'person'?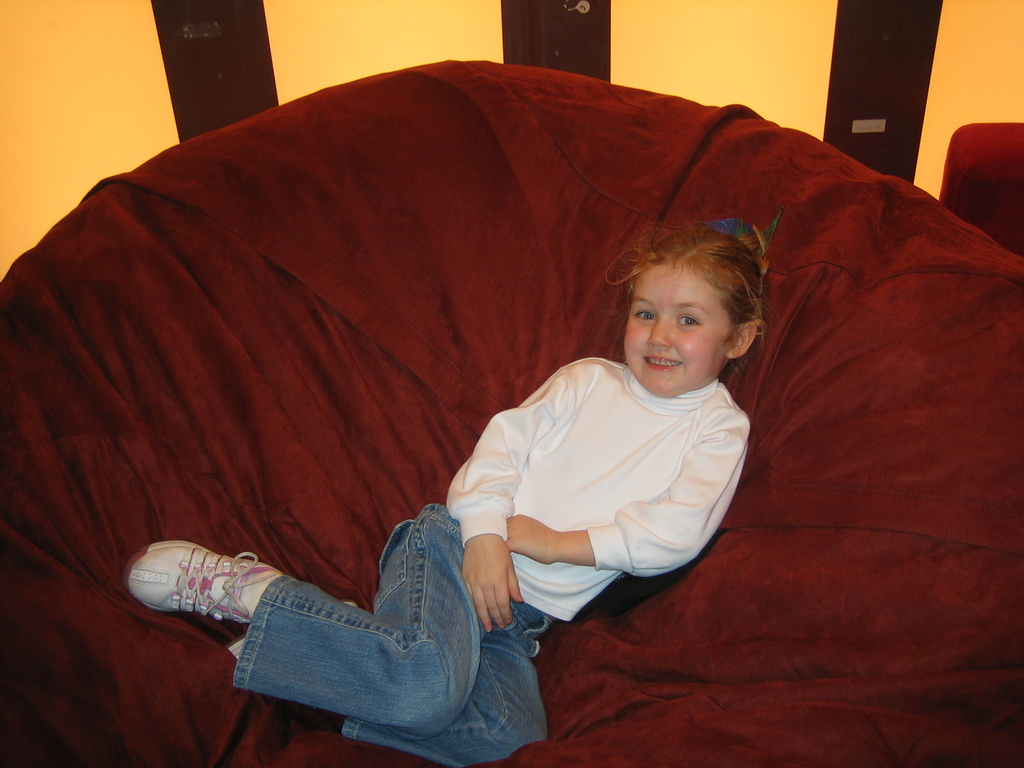
l=124, t=209, r=785, b=767
